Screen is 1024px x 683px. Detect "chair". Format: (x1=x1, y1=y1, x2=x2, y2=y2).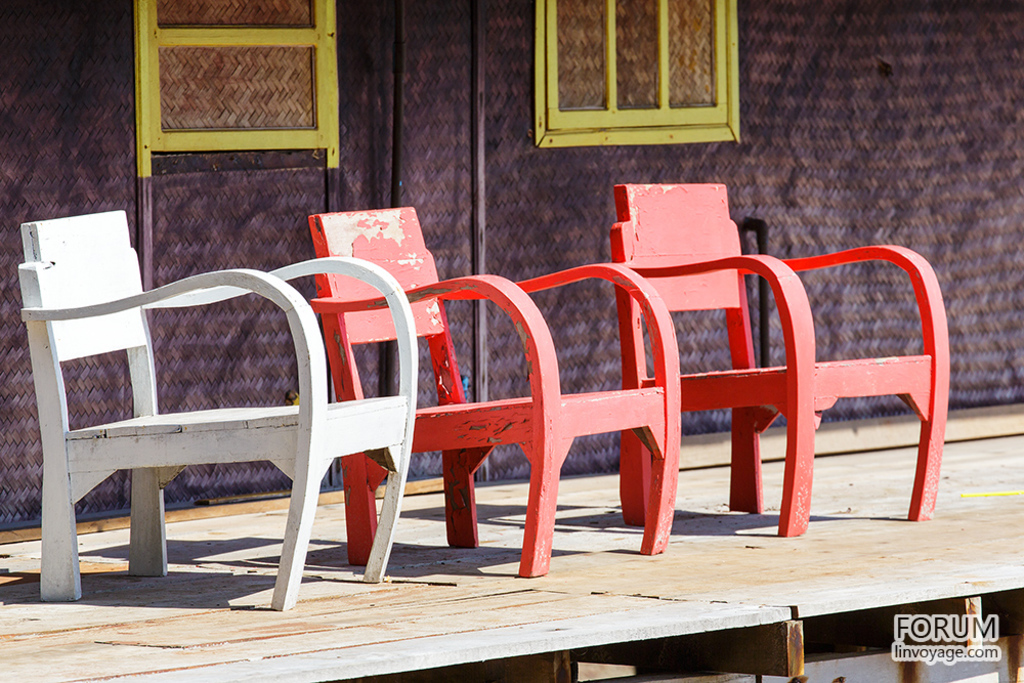
(x1=15, y1=207, x2=417, y2=611).
